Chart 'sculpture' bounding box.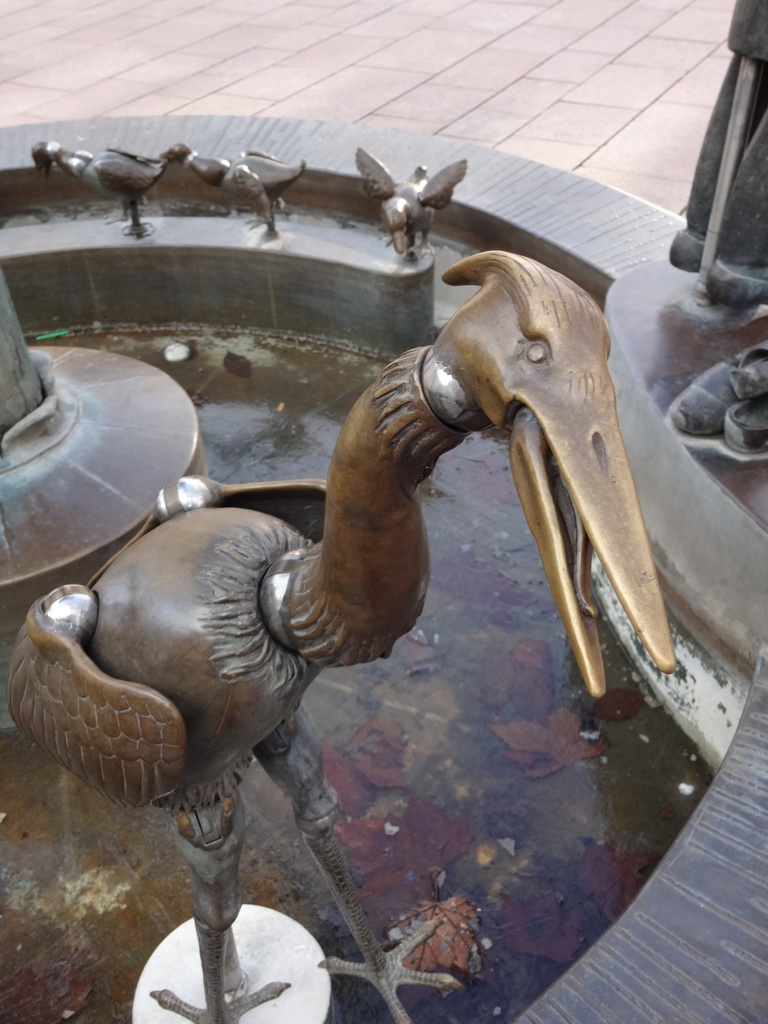
Charted: (left=348, top=153, right=465, bottom=260).
